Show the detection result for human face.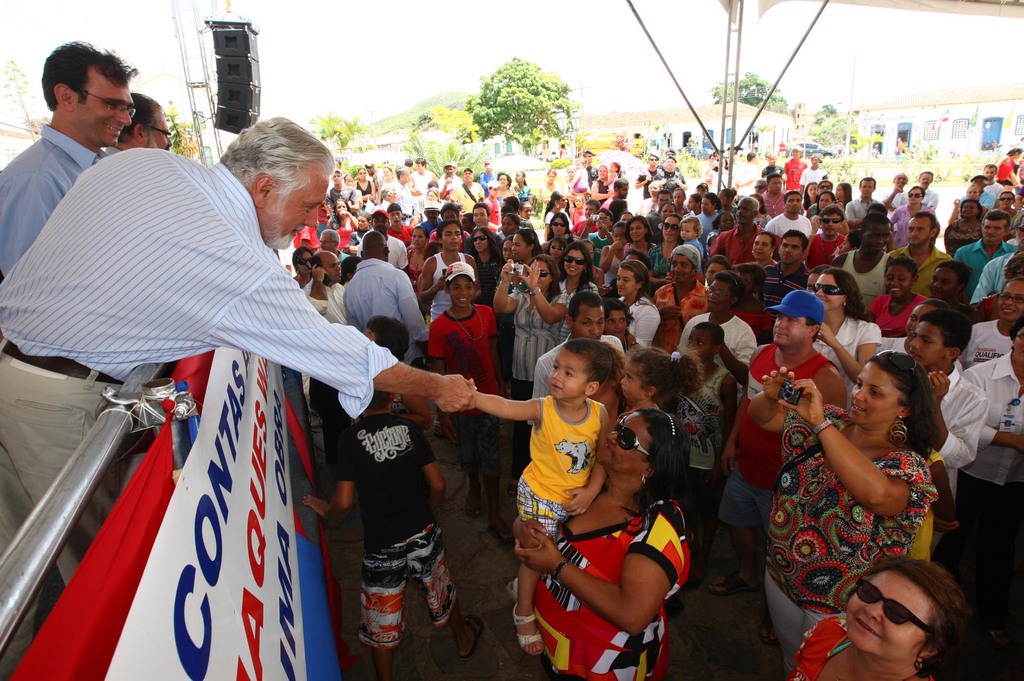
BBox(273, 168, 326, 246).
